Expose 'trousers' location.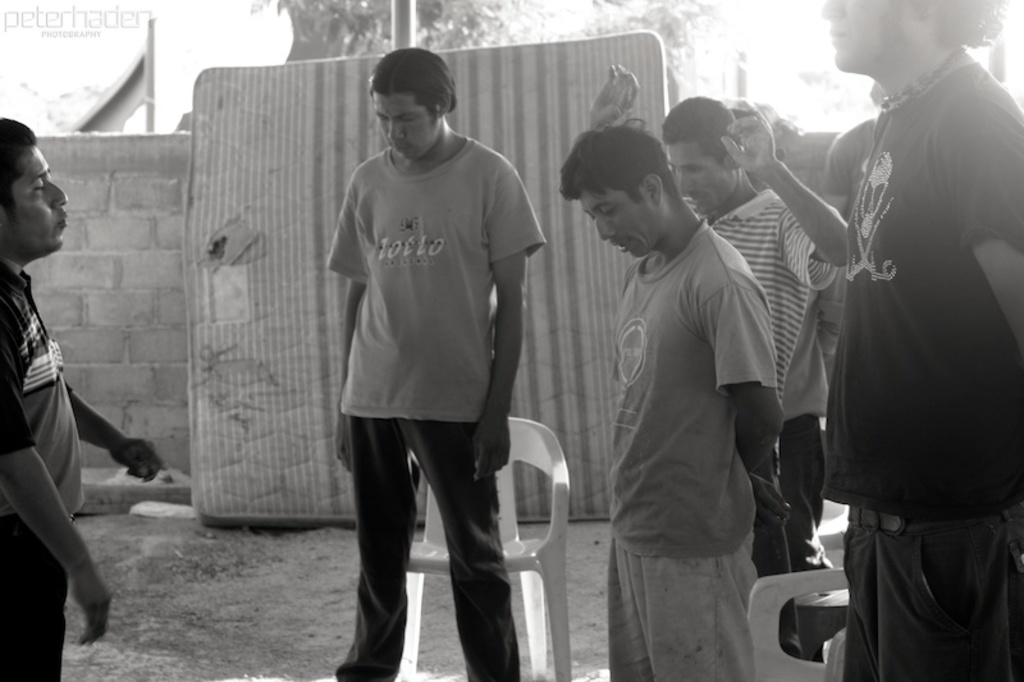
Exposed at 0, 516, 67, 681.
